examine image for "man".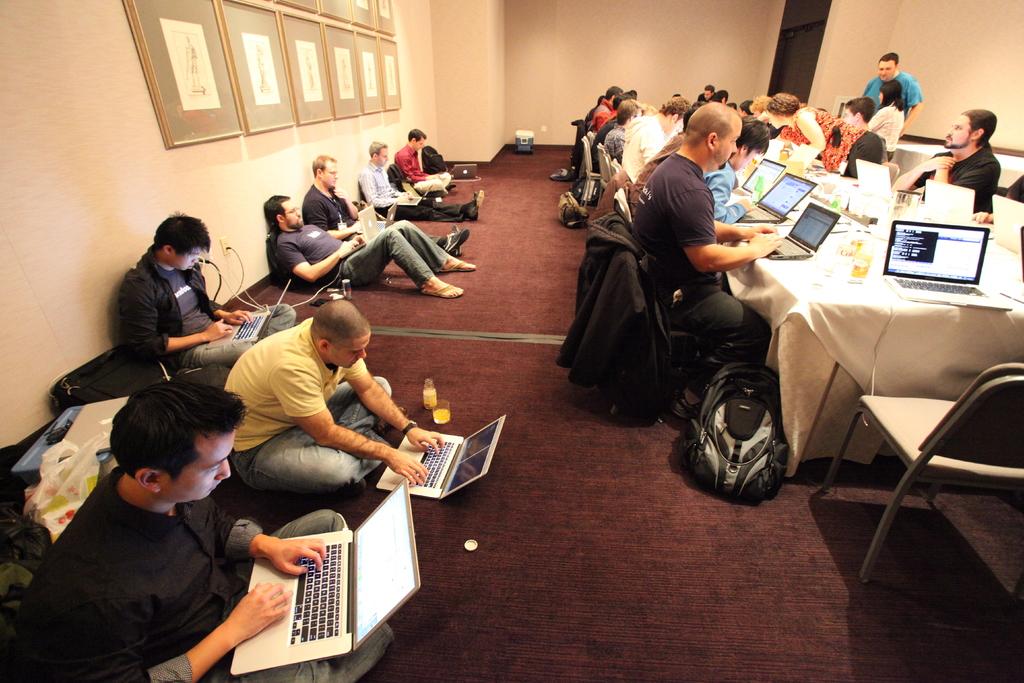
Examination result: 584/108/800/456.
